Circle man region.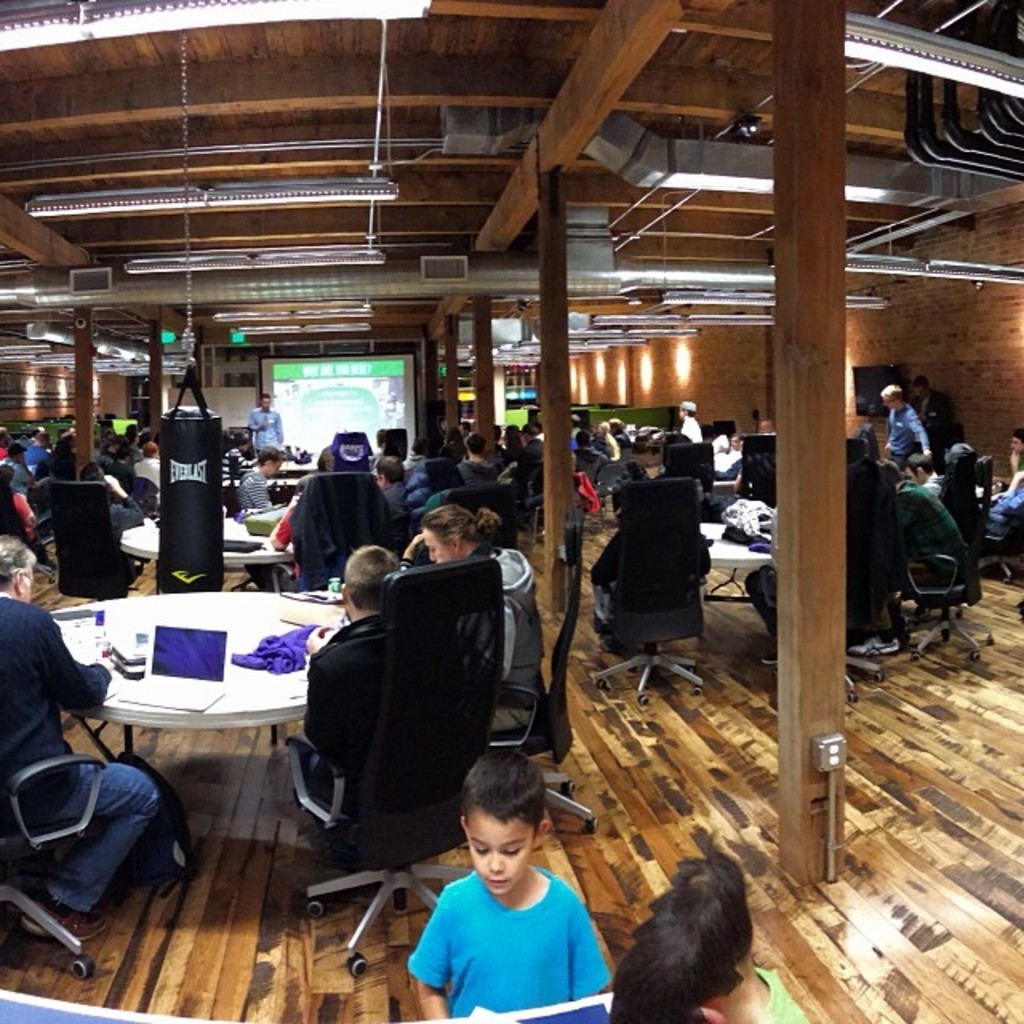
Region: left=923, top=453, right=942, bottom=498.
